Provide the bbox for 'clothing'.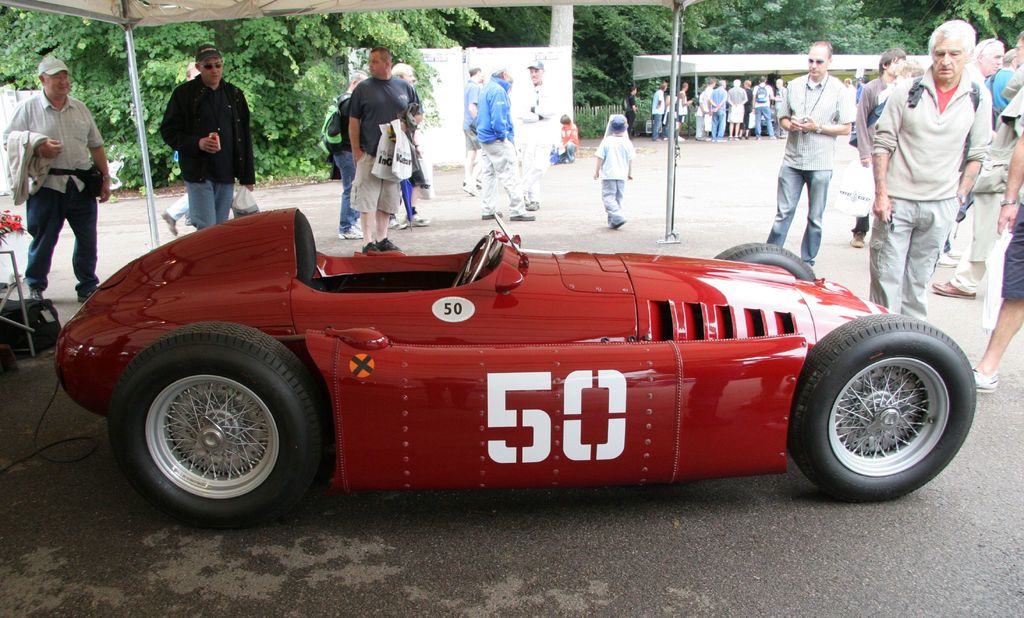
471,77,516,218.
